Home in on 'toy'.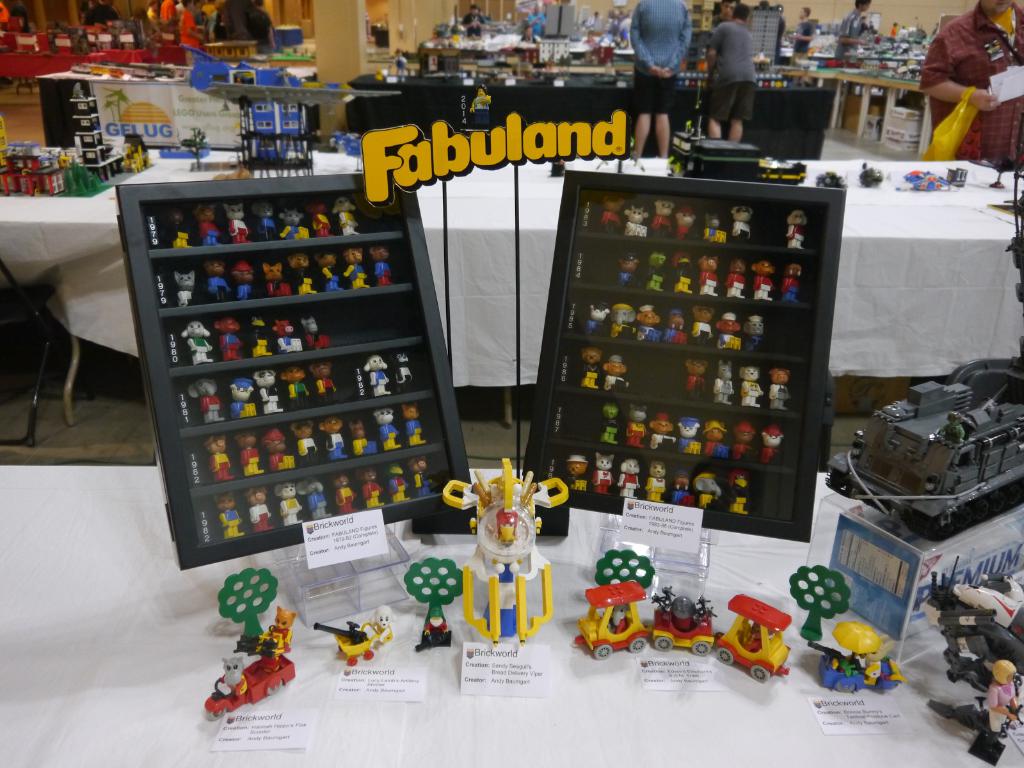
Homed in at crop(327, 416, 351, 462).
